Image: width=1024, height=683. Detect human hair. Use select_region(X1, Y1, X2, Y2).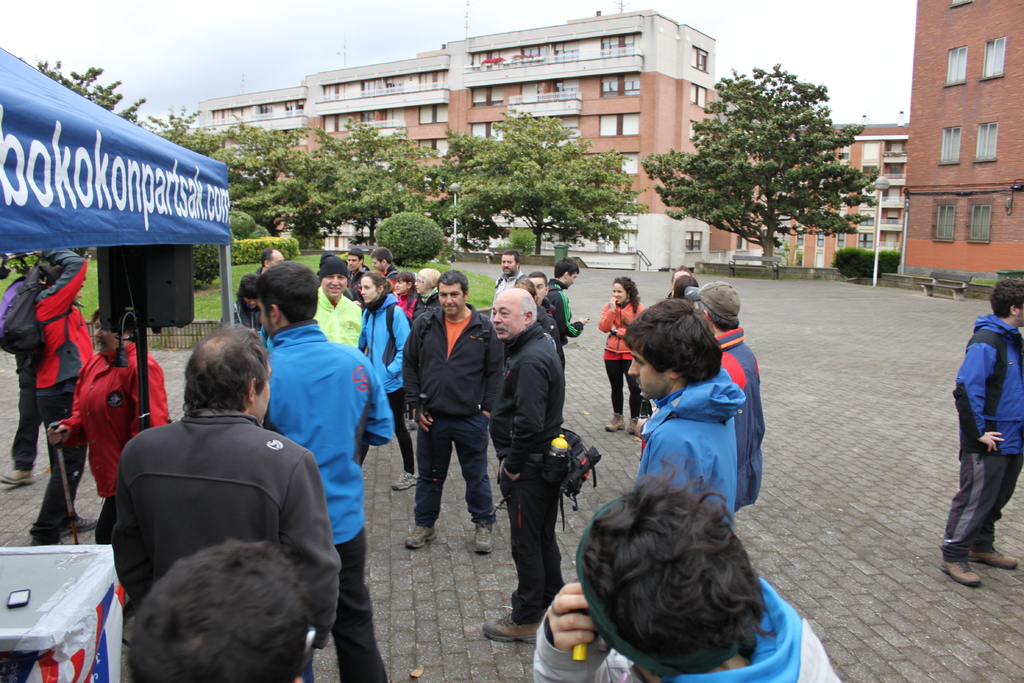
select_region(671, 262, 693, 276).
